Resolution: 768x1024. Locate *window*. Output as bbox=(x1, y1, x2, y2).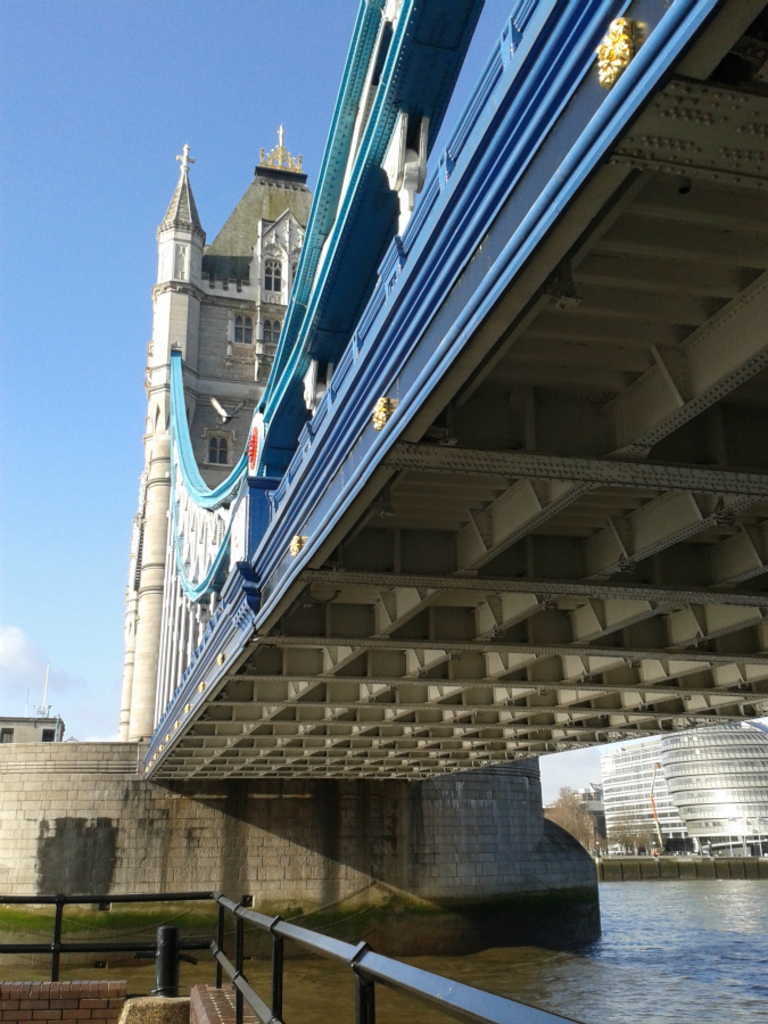
bbox=(205, 428, 238, 470).
